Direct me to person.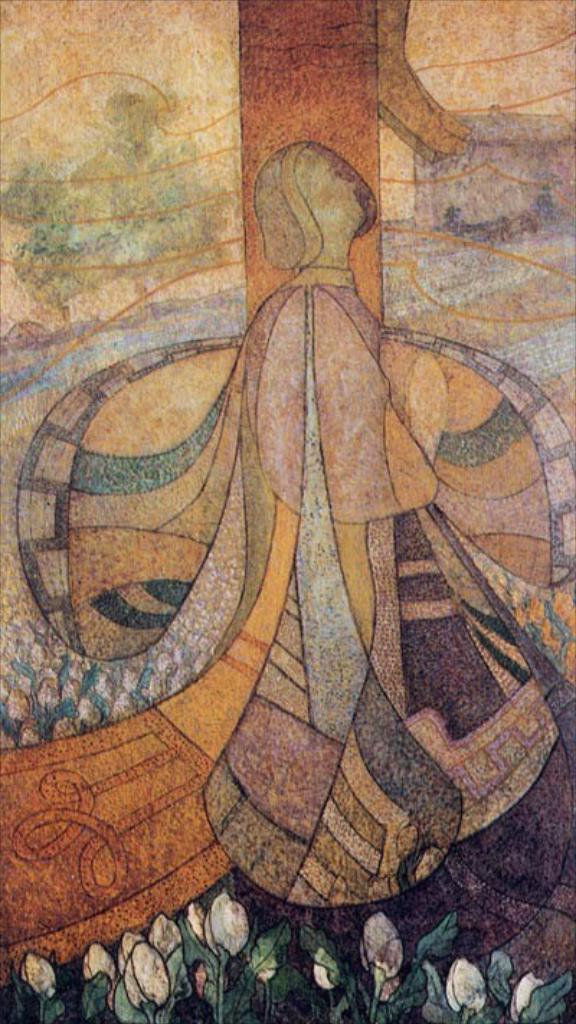
Direction: bbox=(0, 144, 575, 1001).
